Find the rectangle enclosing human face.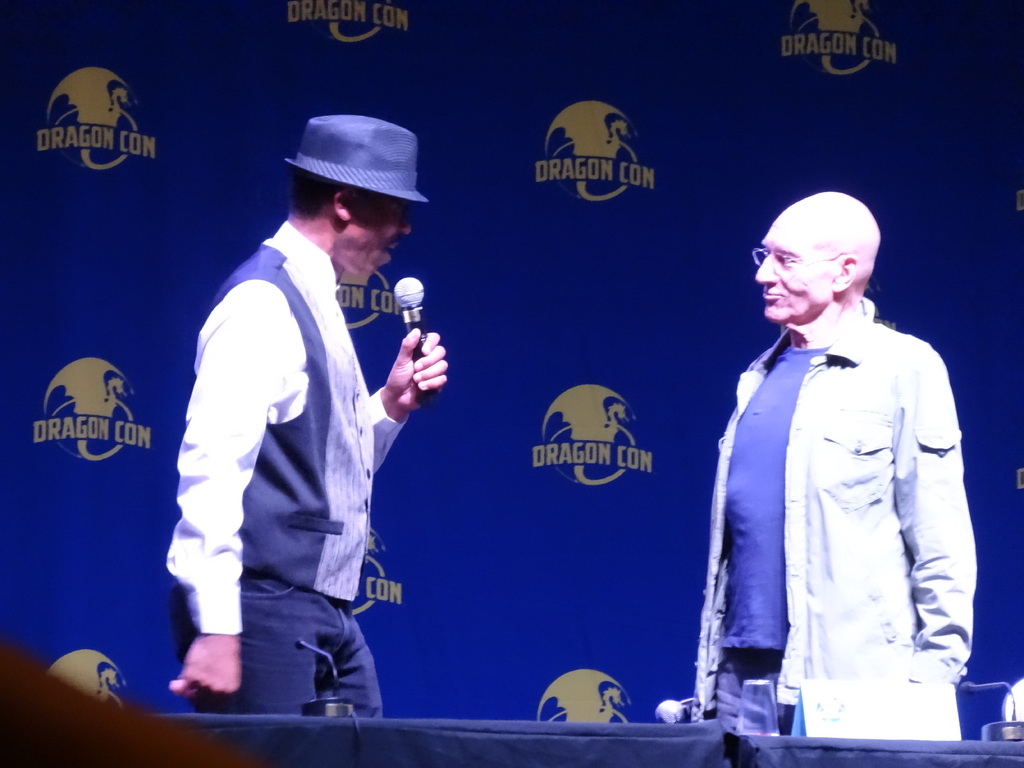
BBox(352, 204, 416, 271).
